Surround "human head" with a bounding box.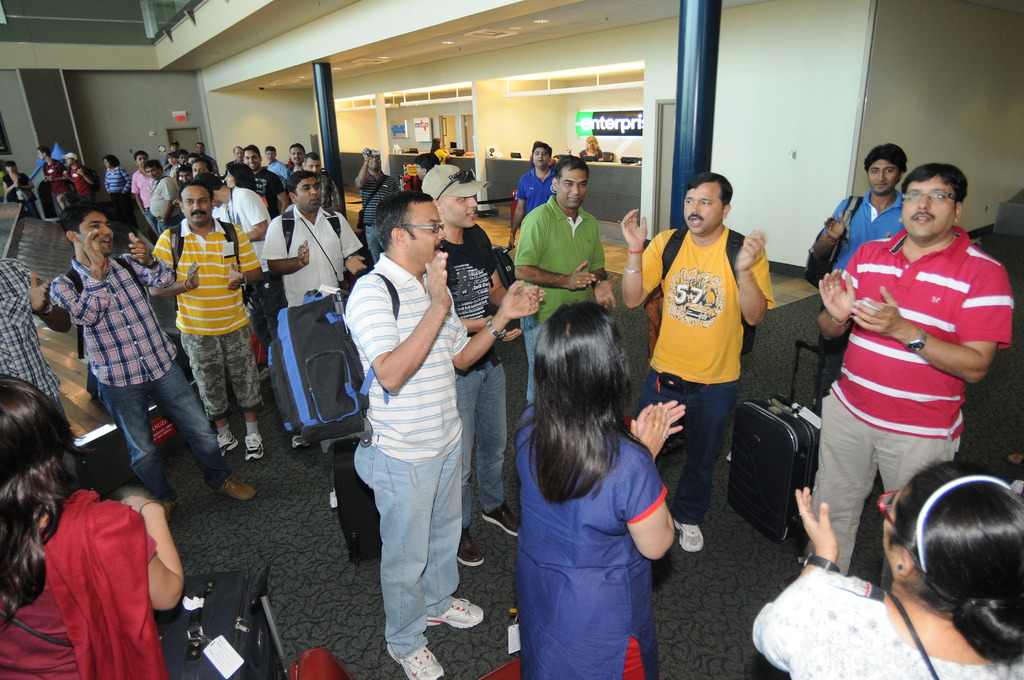
(241, 145, 262, 170).
